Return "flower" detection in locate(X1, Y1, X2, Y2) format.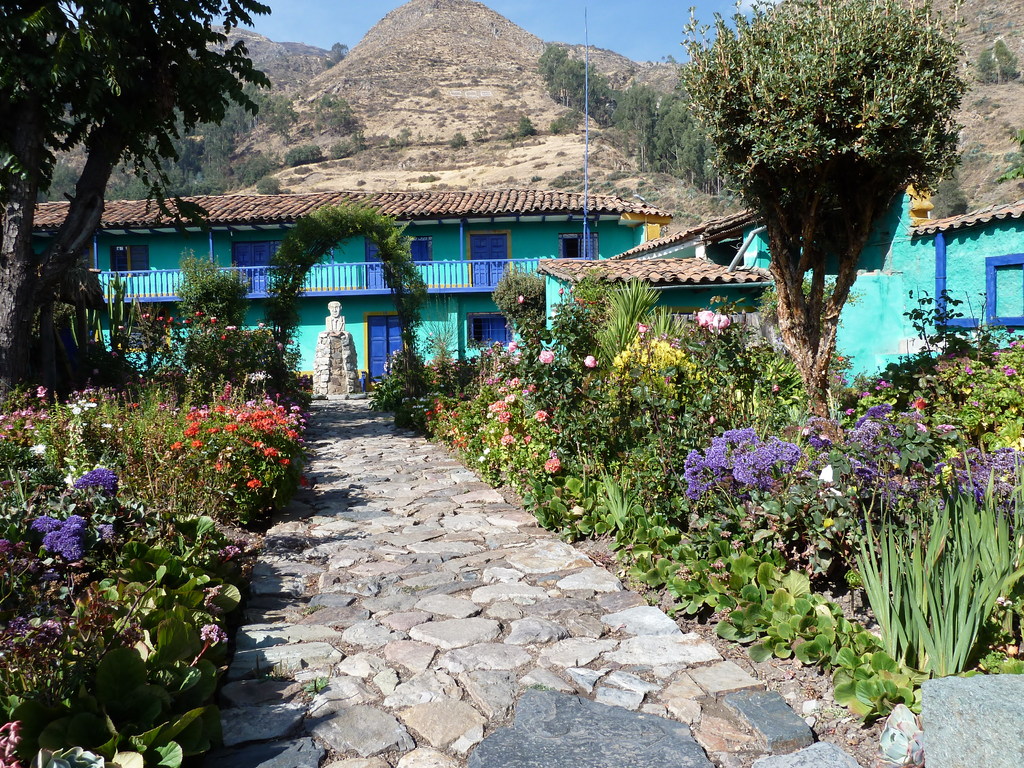
locate(992, 347, 1002, 358).
